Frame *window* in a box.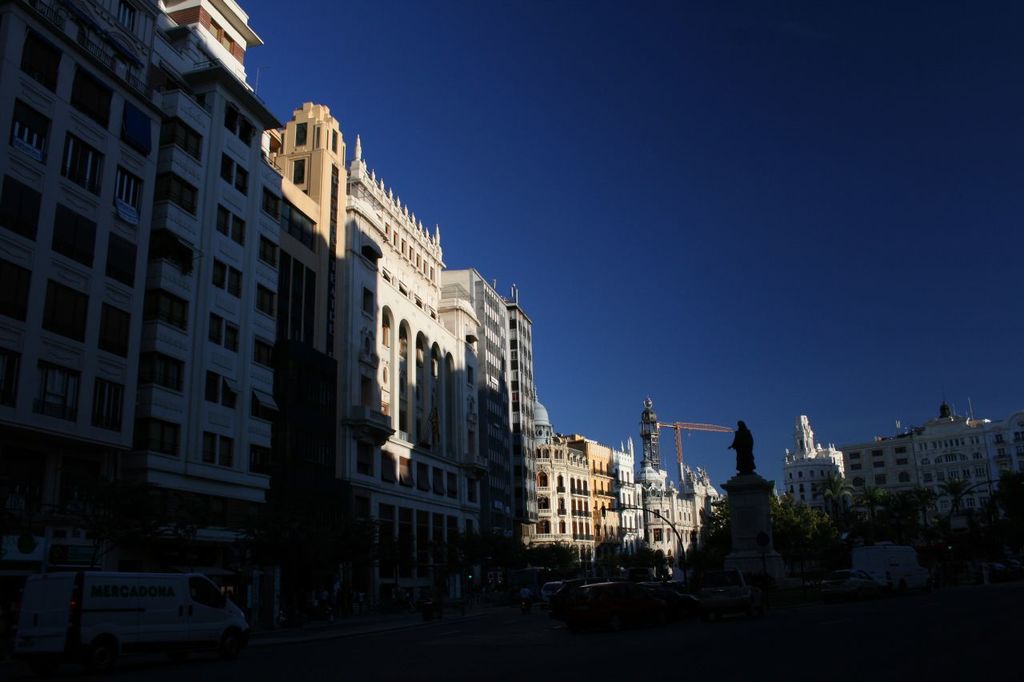
[398, 453, 414, 489].
